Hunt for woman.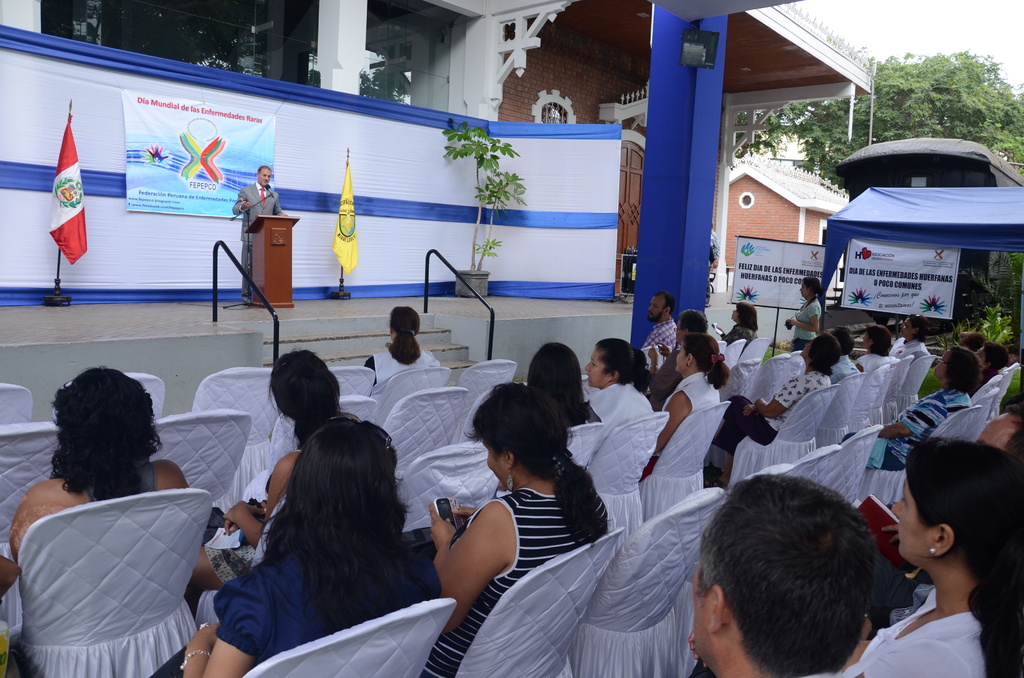
Hunted down at [833,349,980,469].
